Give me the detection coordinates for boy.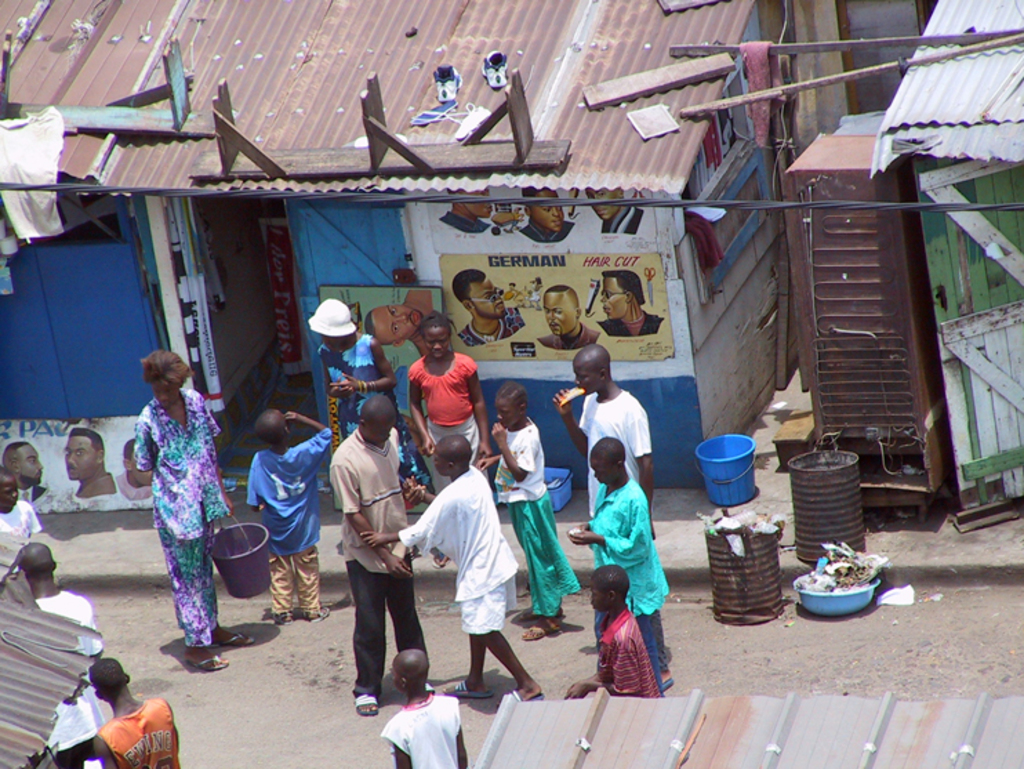
(363,436,544,703).
